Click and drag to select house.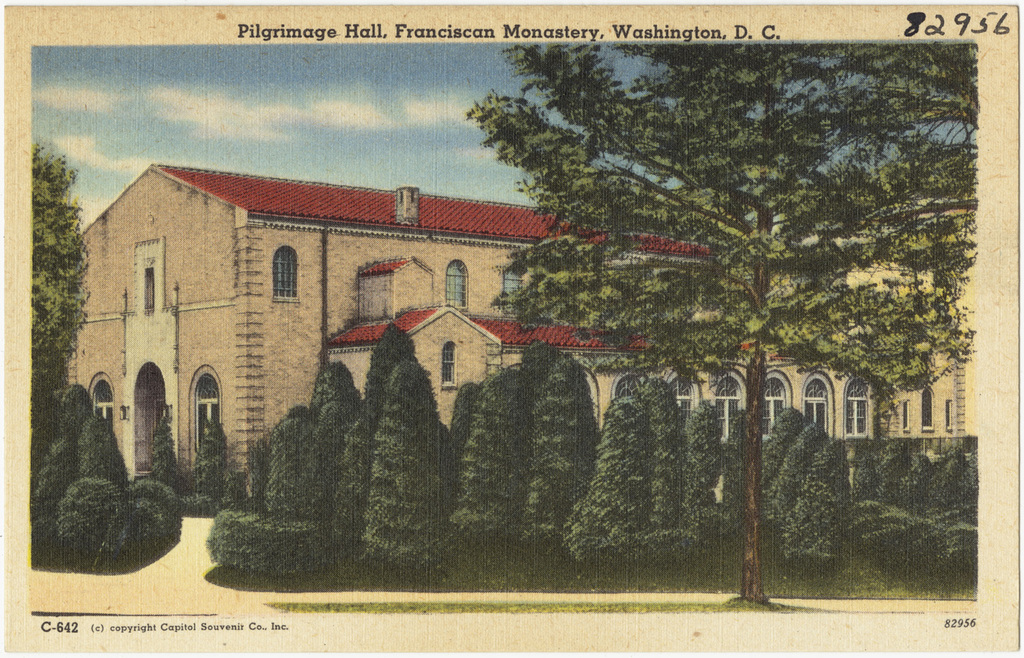
Selection: 66:167:717:504.
